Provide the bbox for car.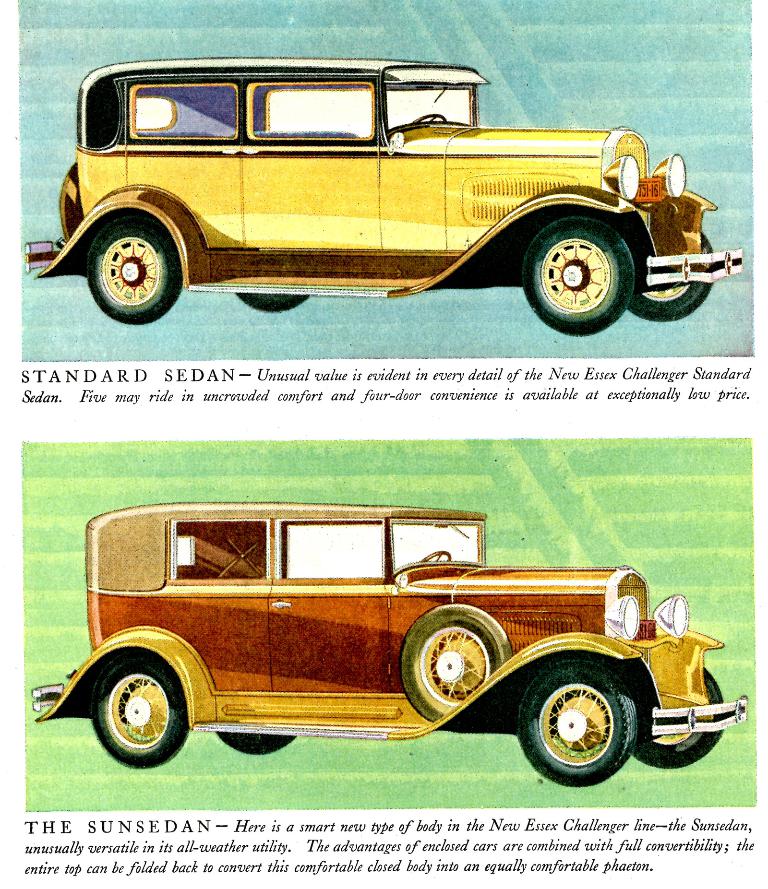
select_region(26, 56, 746, 339).
